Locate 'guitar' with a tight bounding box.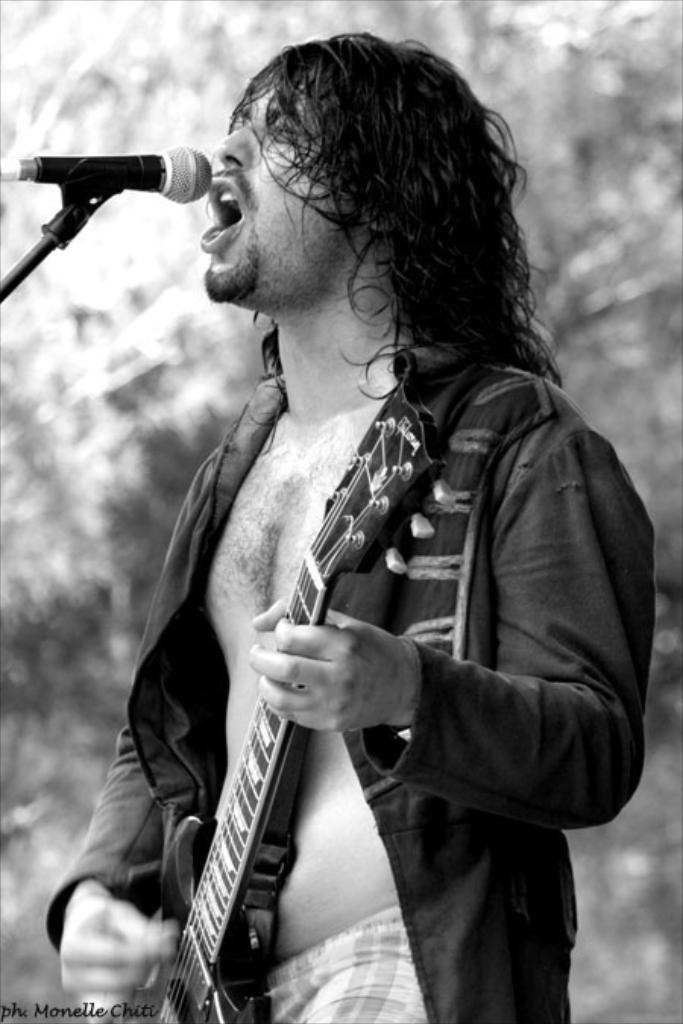
[129, 247, 448, 1023].
